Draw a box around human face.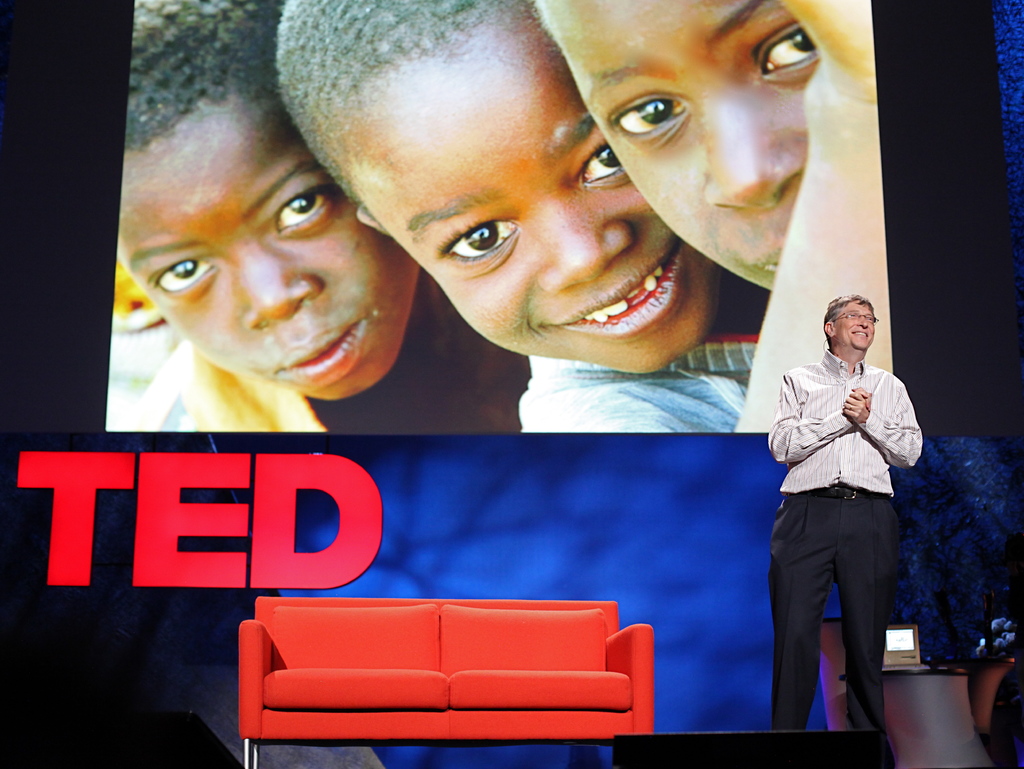
select_region(108, 142, 418, 399).
